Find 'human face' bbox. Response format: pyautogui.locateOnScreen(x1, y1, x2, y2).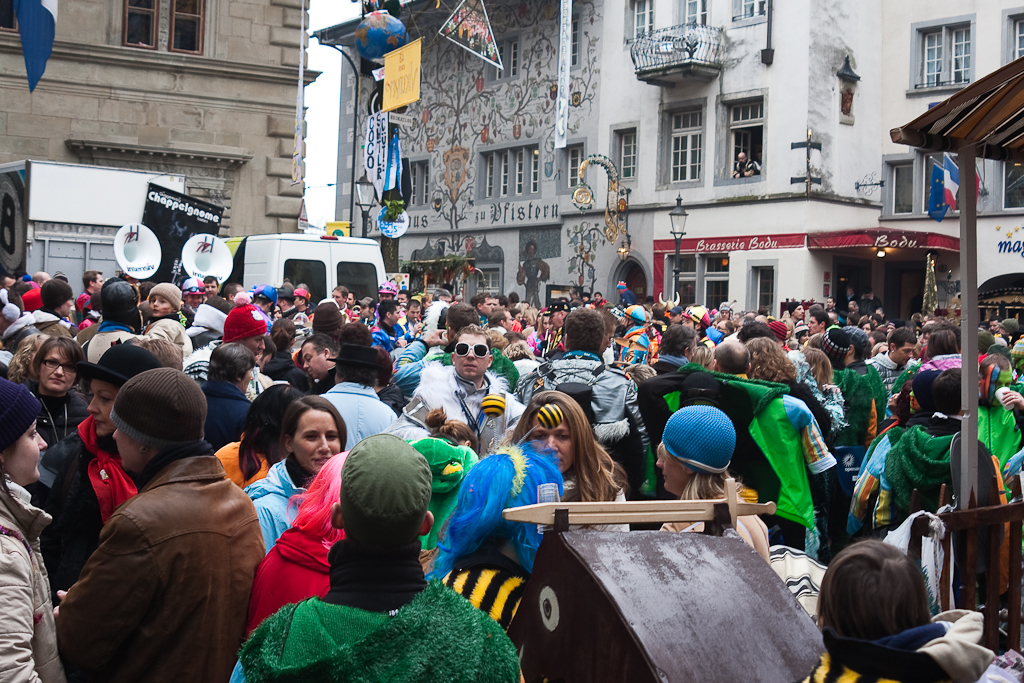
pyautogui.locateOnScreen(794, 303, 805, 320).
